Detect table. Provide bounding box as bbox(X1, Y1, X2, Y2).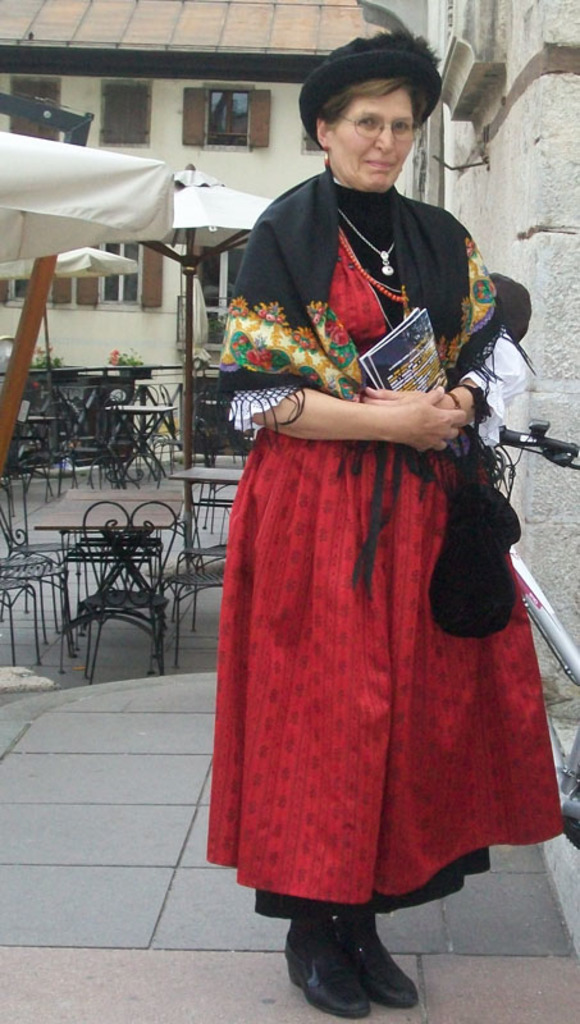
bbox(35, 522, 160, 599).
